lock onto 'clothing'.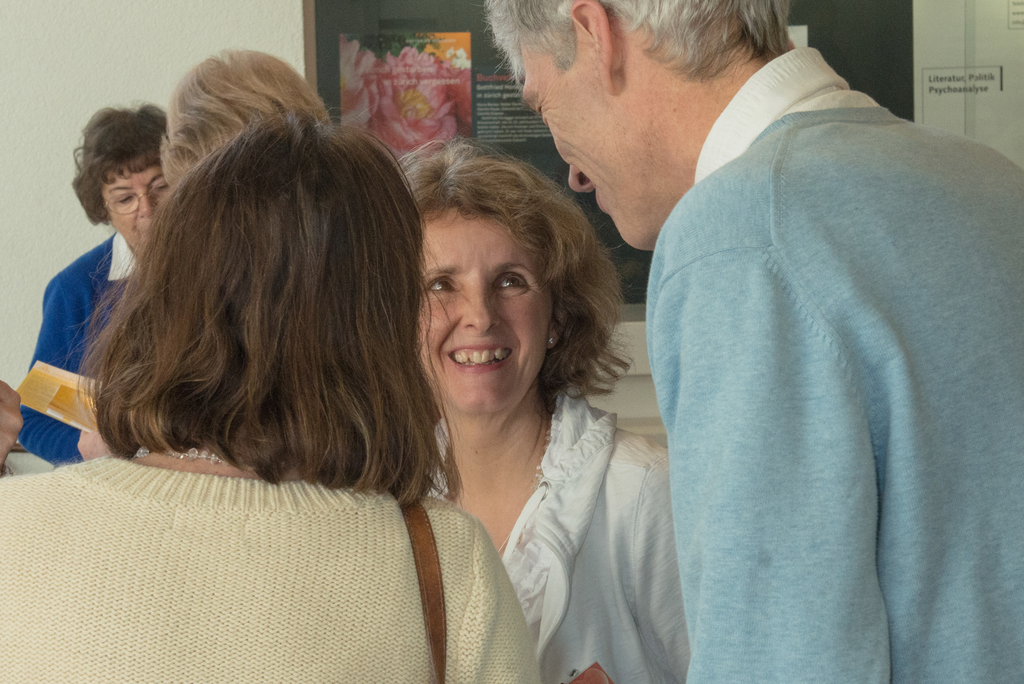
Locked: 395,387,700,683.
